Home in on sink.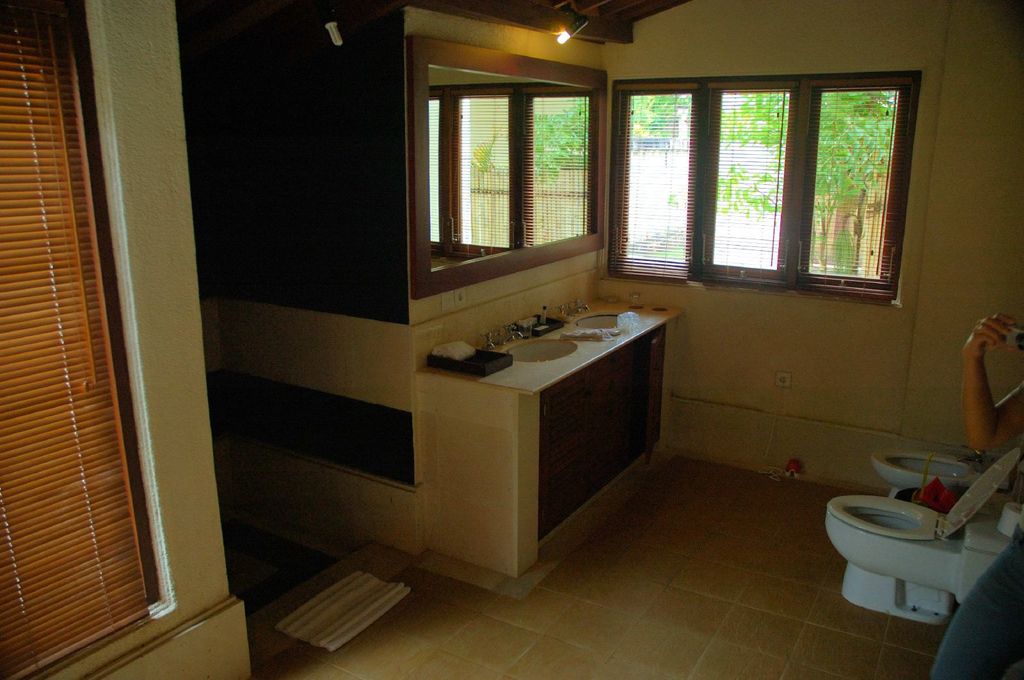
Homed in at x1=484 y1=323 x2=581 y2=367.
